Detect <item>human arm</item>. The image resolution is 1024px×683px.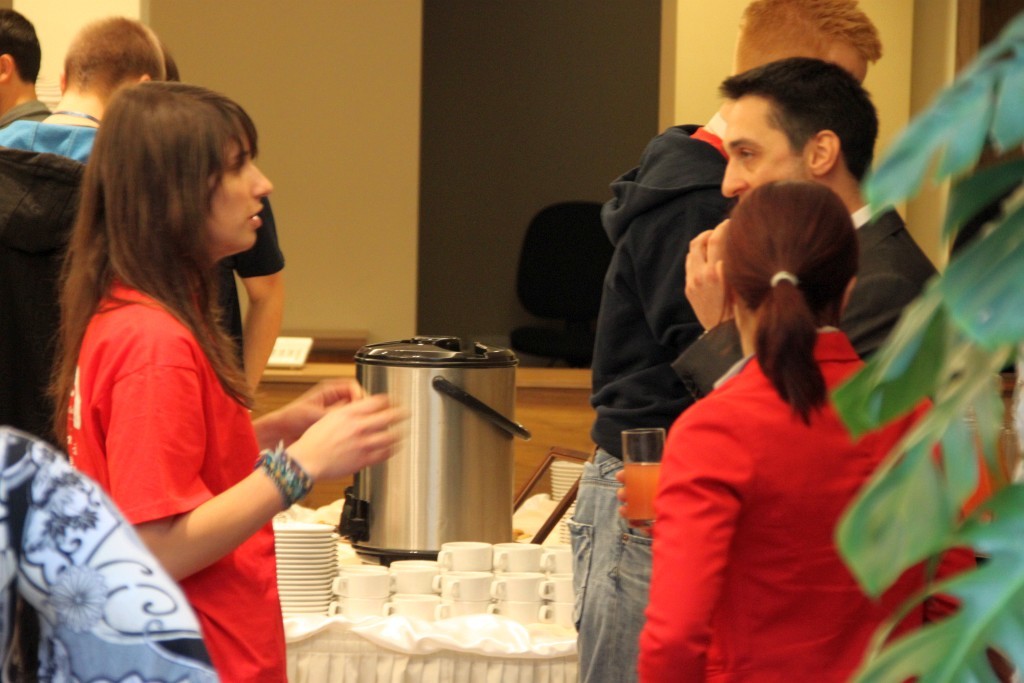
{"left": 636, "top": 402, "right": 755, "bottom": 682}.
